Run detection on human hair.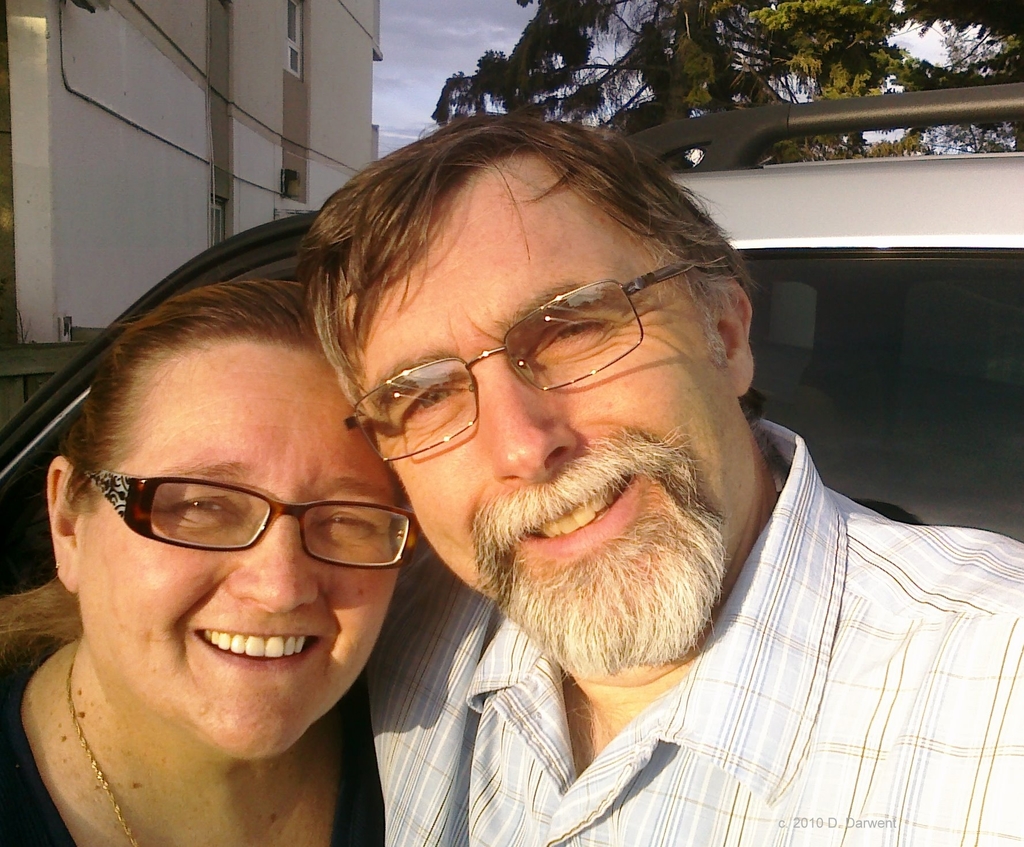
Result: 56:280:332:520.
